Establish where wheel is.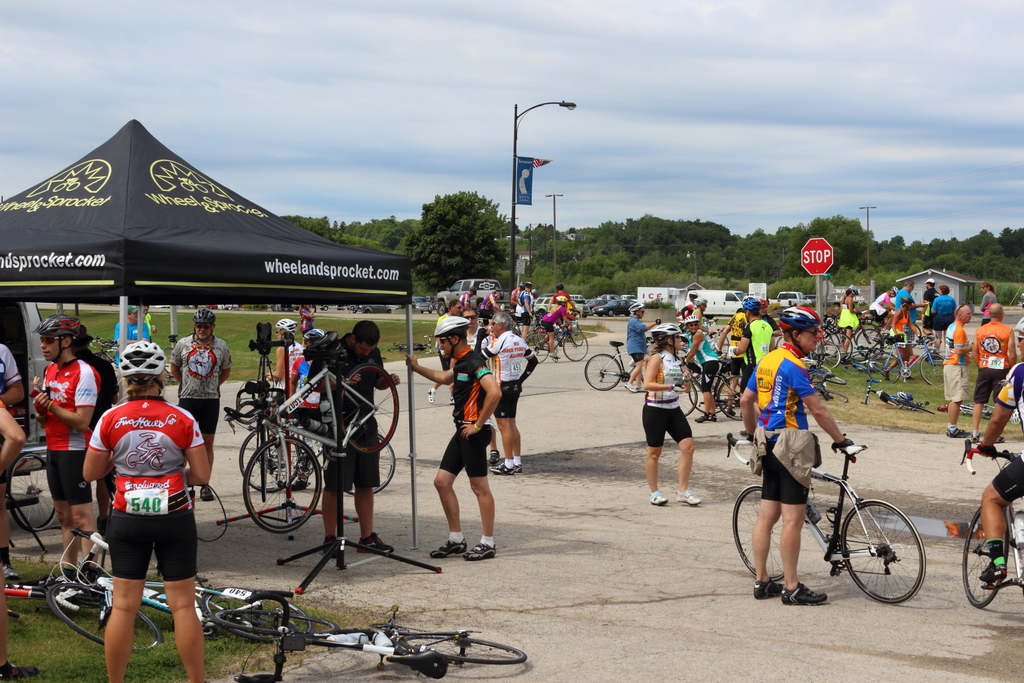
Established at detection(714, 377, 746, 420).
